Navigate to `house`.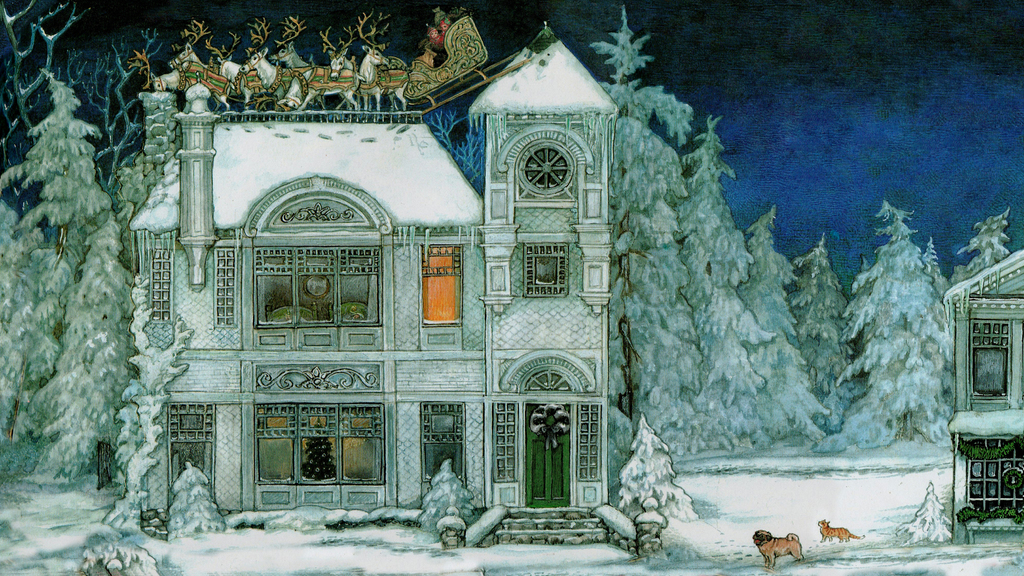
Navigation target: rect(941, 244, 1023, 547).
